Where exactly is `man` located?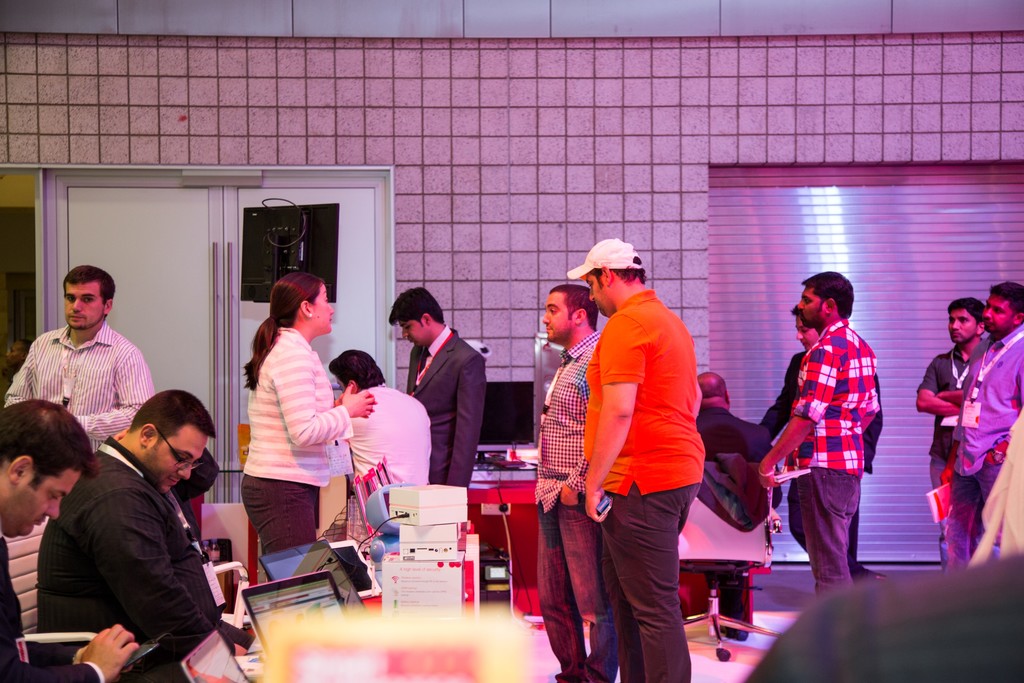
Its bounding box is bbox=[0, 394, 148, 682].
